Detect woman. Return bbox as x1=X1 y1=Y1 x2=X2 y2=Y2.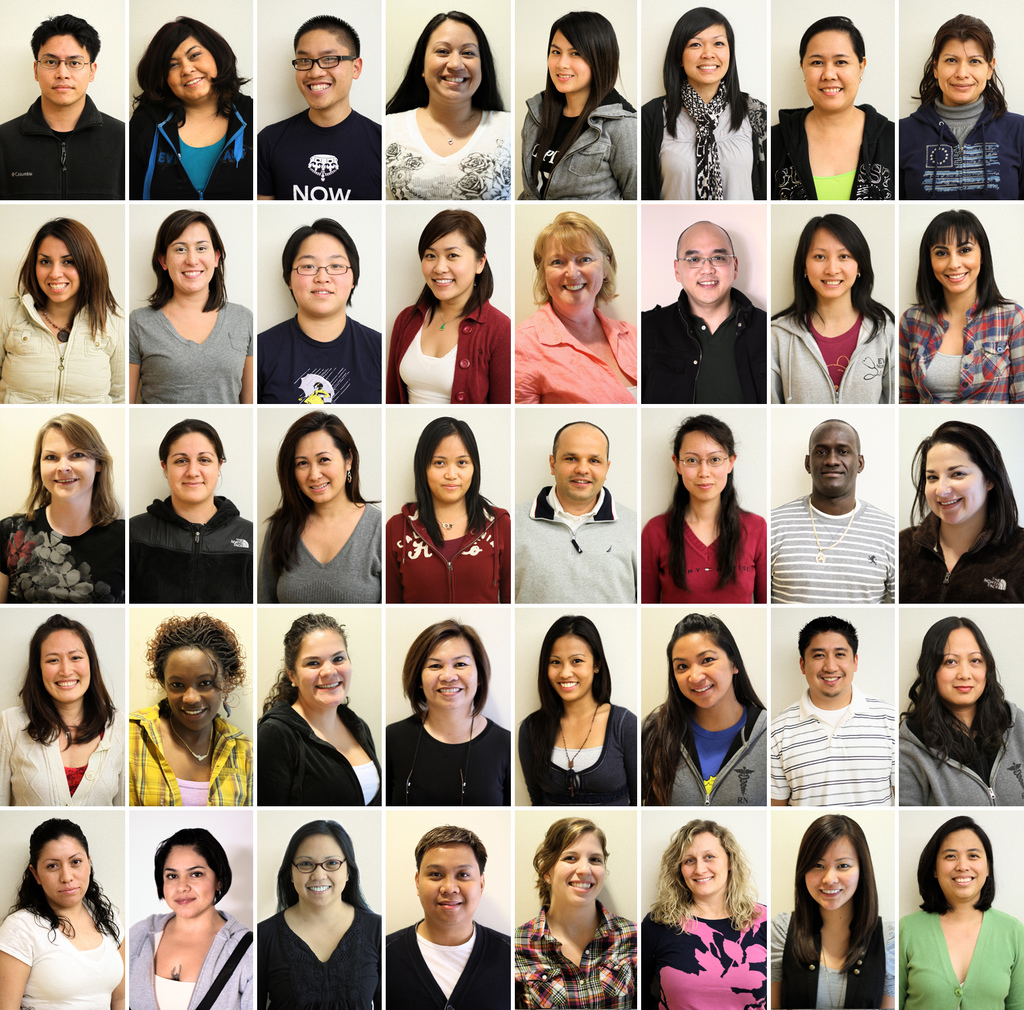
x1=893 y1=614 x2=1023 y2=804.
